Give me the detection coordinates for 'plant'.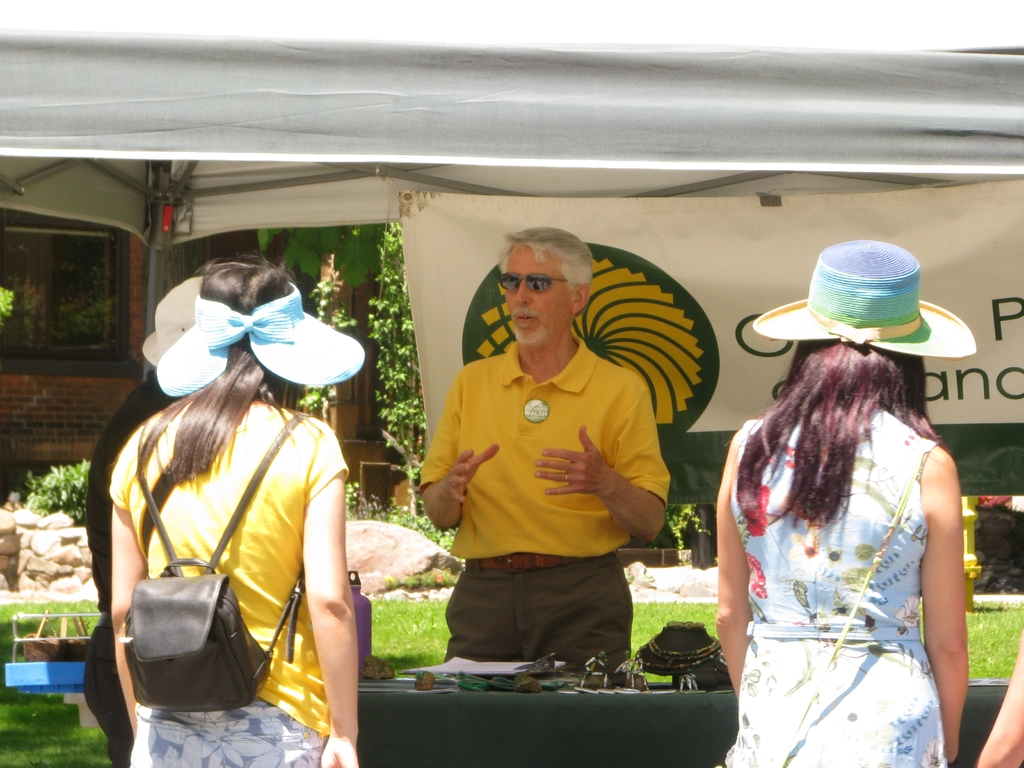
<region>662, 506, 705, 547</region>.
